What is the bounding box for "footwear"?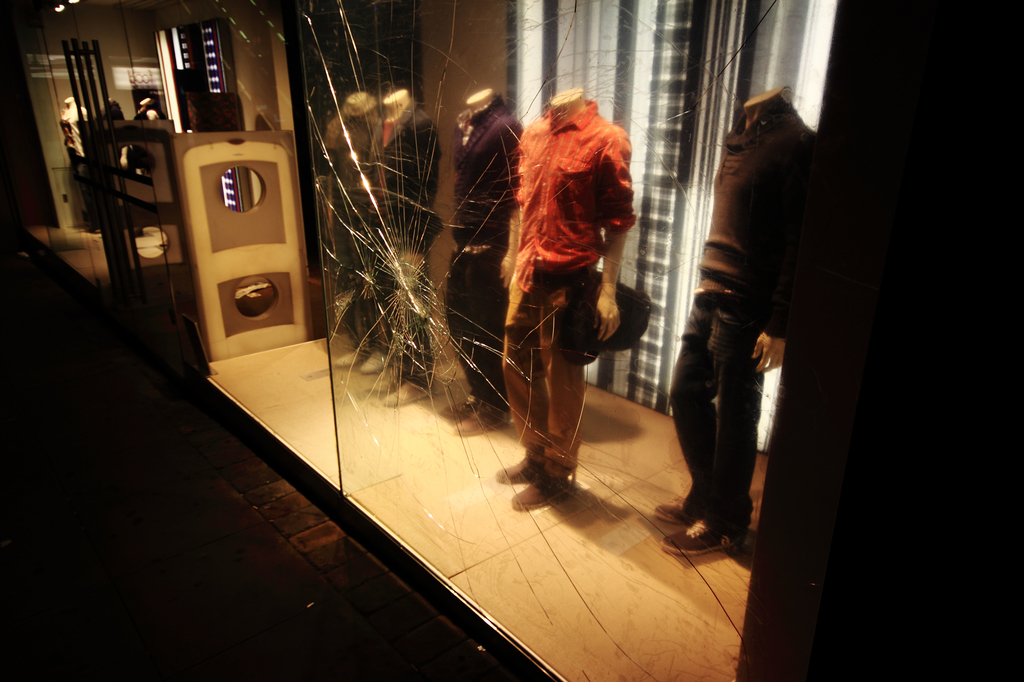
<region>460, 408, 502, 439</region>.
